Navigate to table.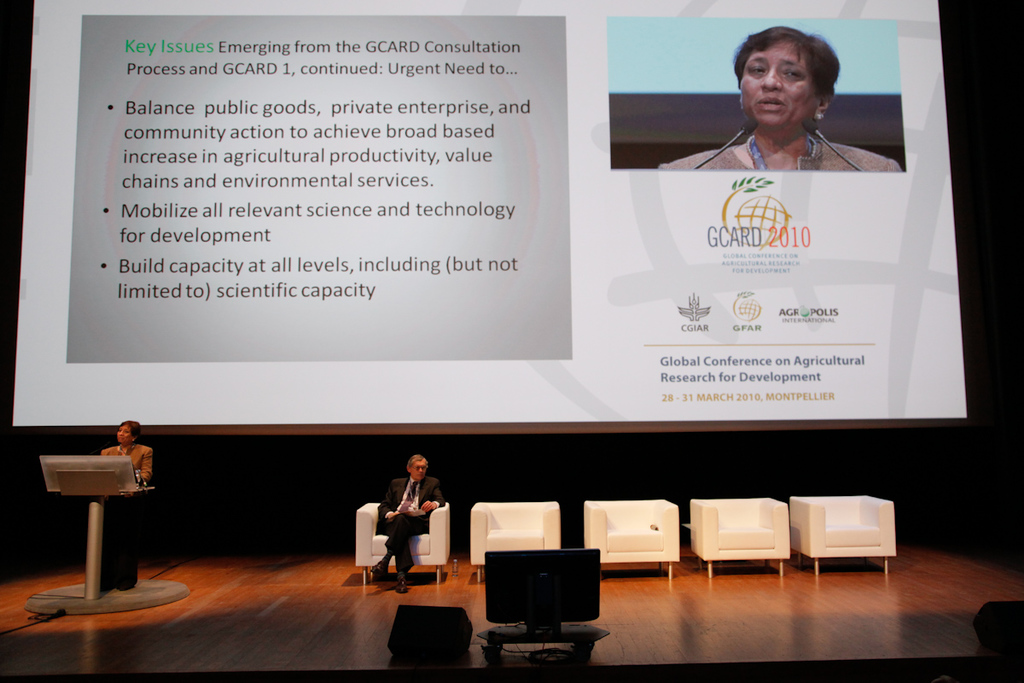
Navigation target: pyautogui.locateOnScreen(477, 617, 611, 658).
